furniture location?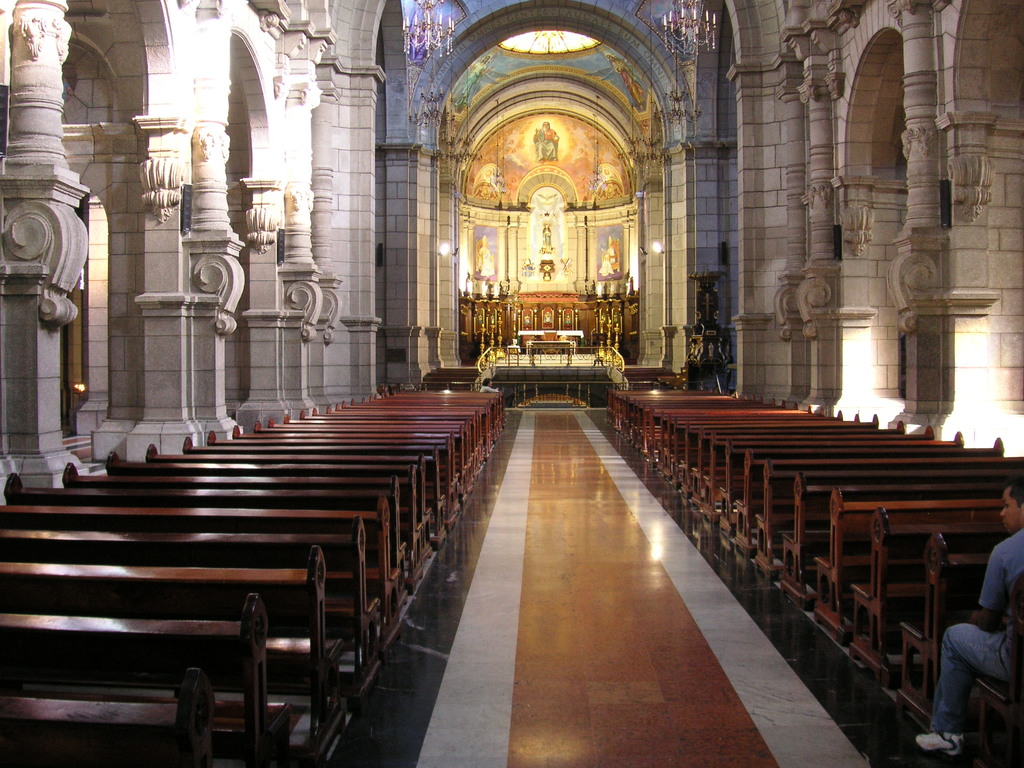
[x1=526, y1=341, x2=571, y2=365]
